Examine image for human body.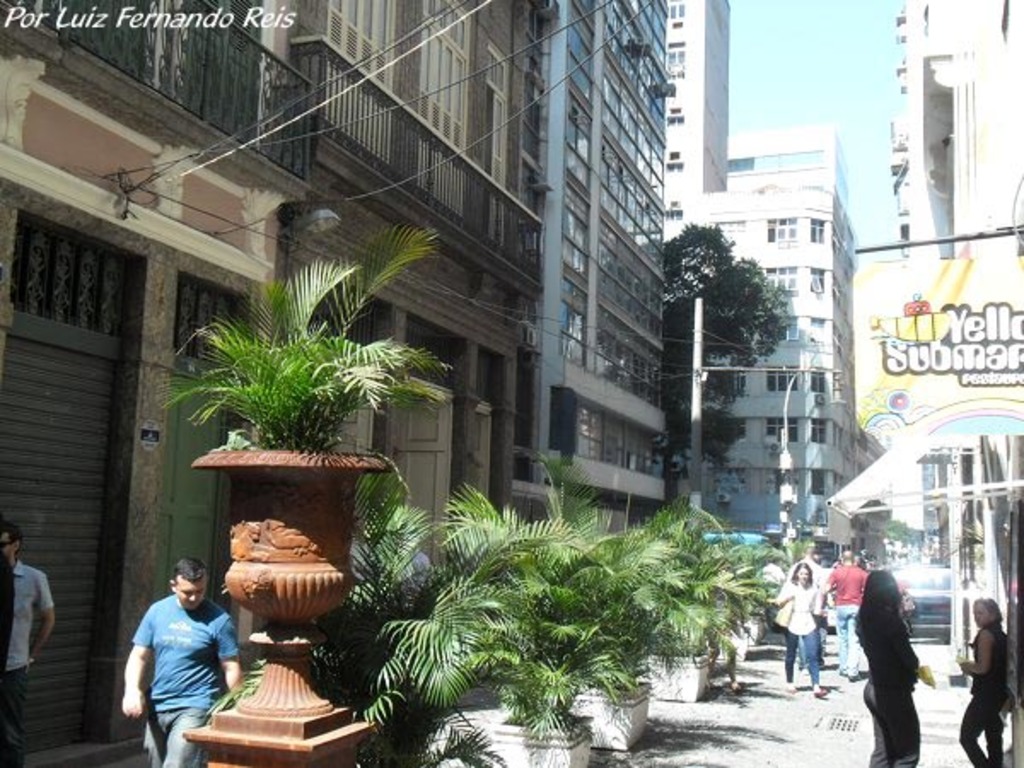
Examination result: bbox=[0, 517, 56, 765].
